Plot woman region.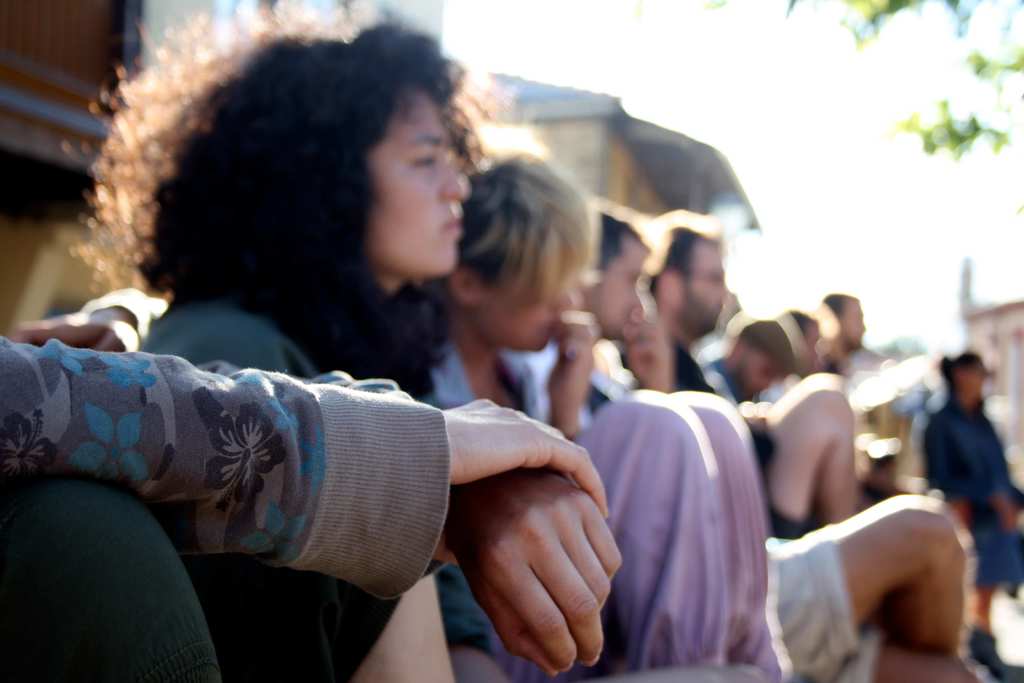
Plotted at [x1=63, y1=0, x2=522, y2=682].
